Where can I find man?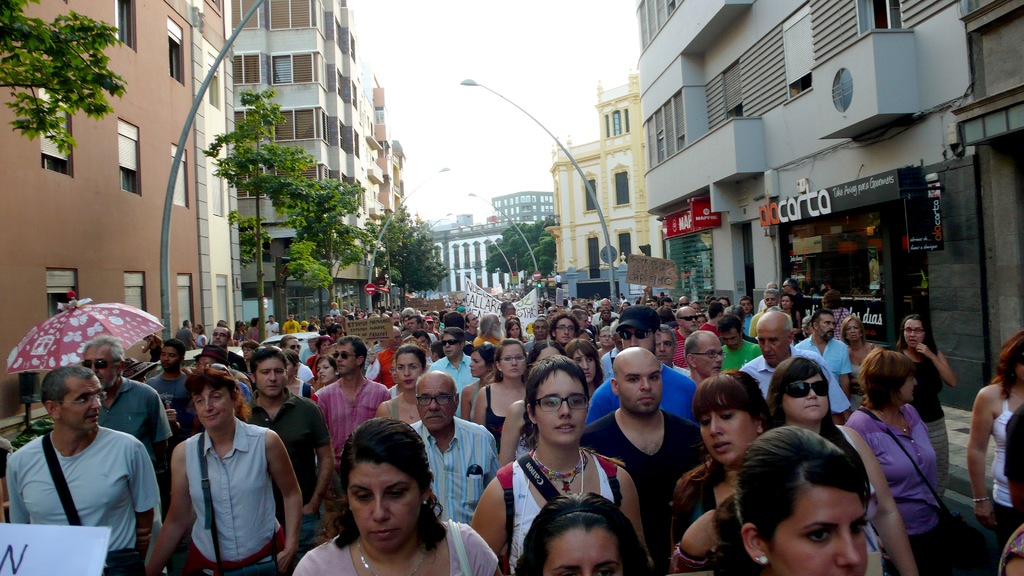
You can find it at (left=716, top=316, right=758, bottom=372).
